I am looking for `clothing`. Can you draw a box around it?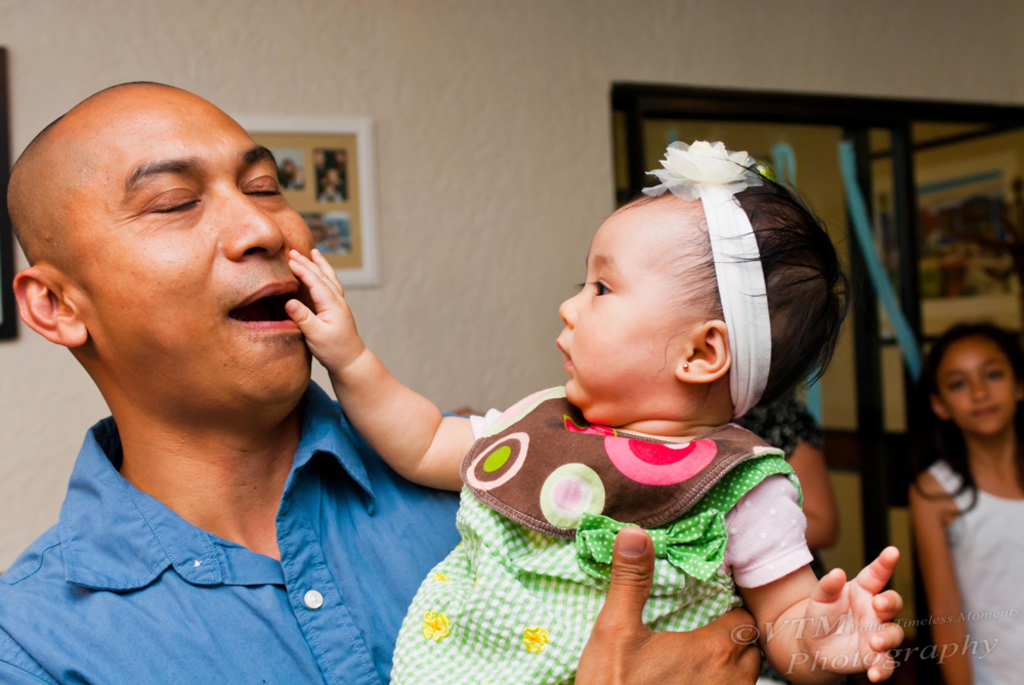
Sure, the bounding box is locate(385, 381, 818, 684).
